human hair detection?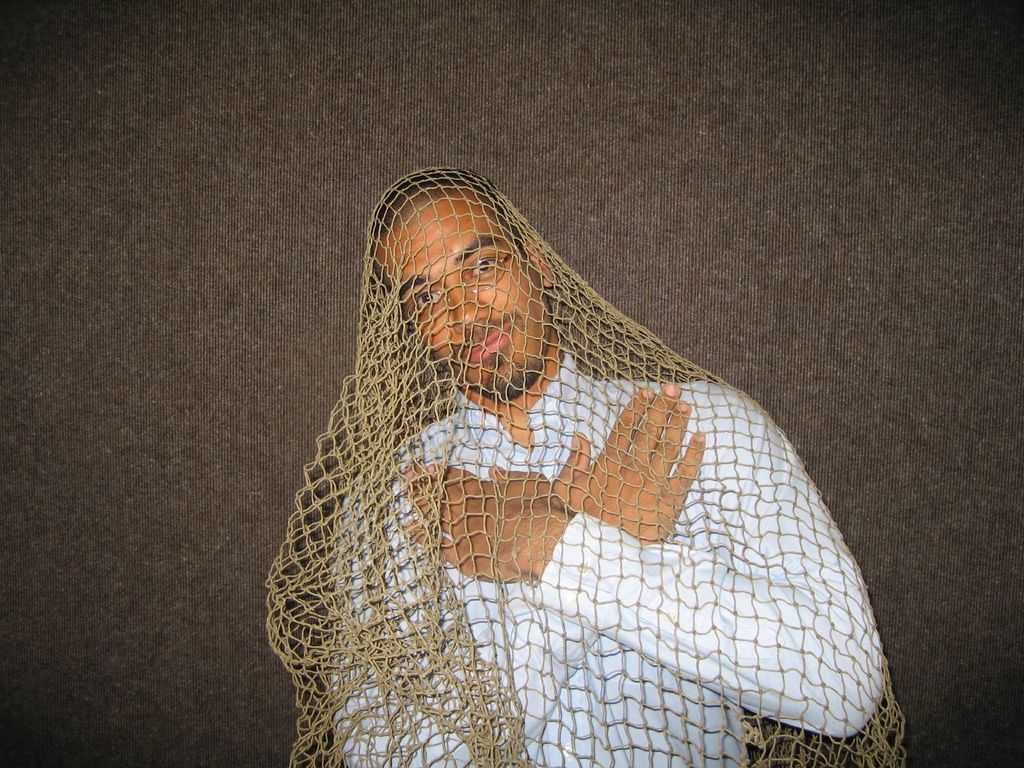
detection(363, 165, 493, 274)
